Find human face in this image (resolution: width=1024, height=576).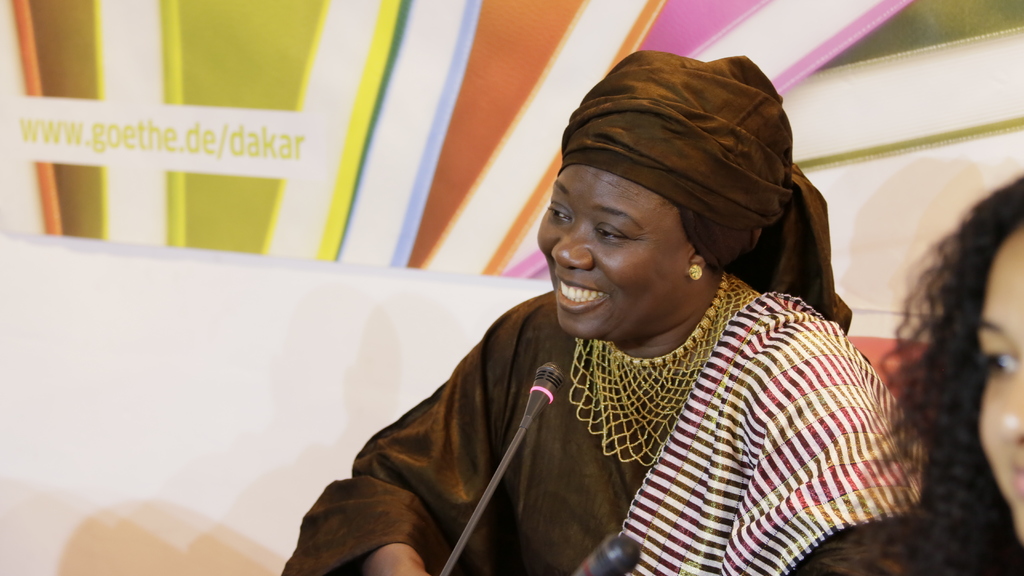
(left=980, top=229, right=1023, bottom=541).
